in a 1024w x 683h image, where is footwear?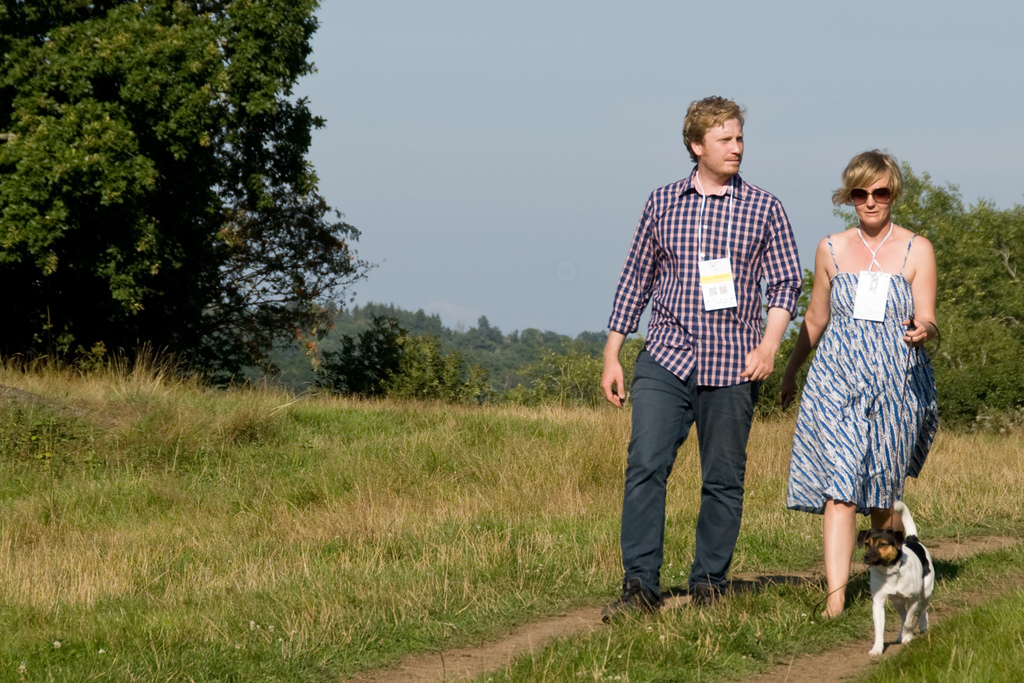
<bbox>604, 567, 644, 627</bbox>.
